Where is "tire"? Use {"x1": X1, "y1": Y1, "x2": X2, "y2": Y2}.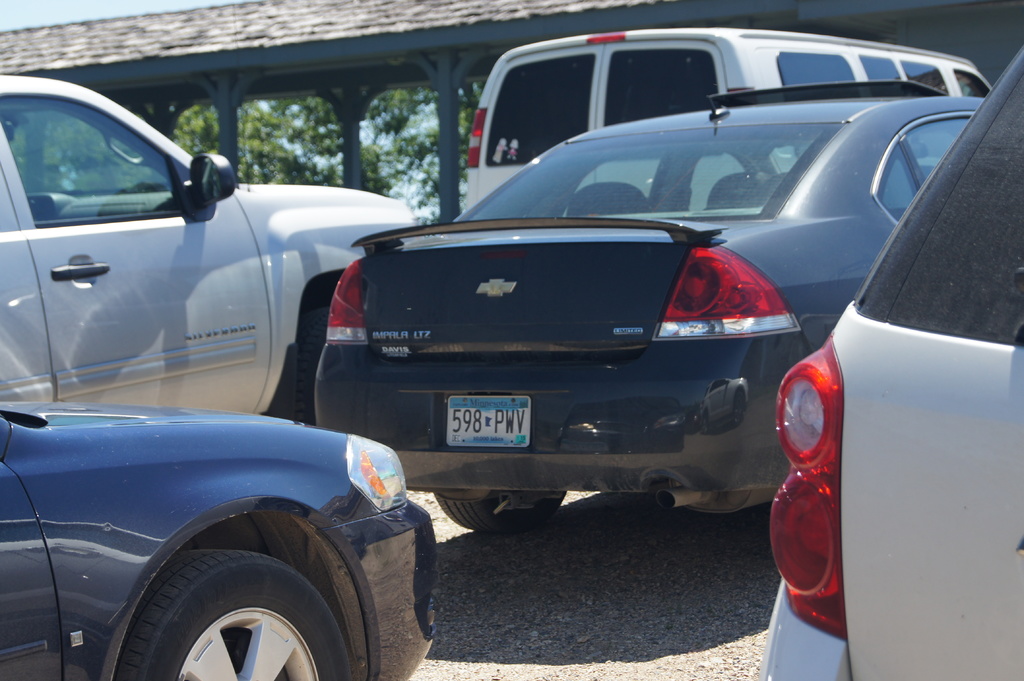
{"x1": 110, "y1": 550, "x2": 351, "y2": 680}.
